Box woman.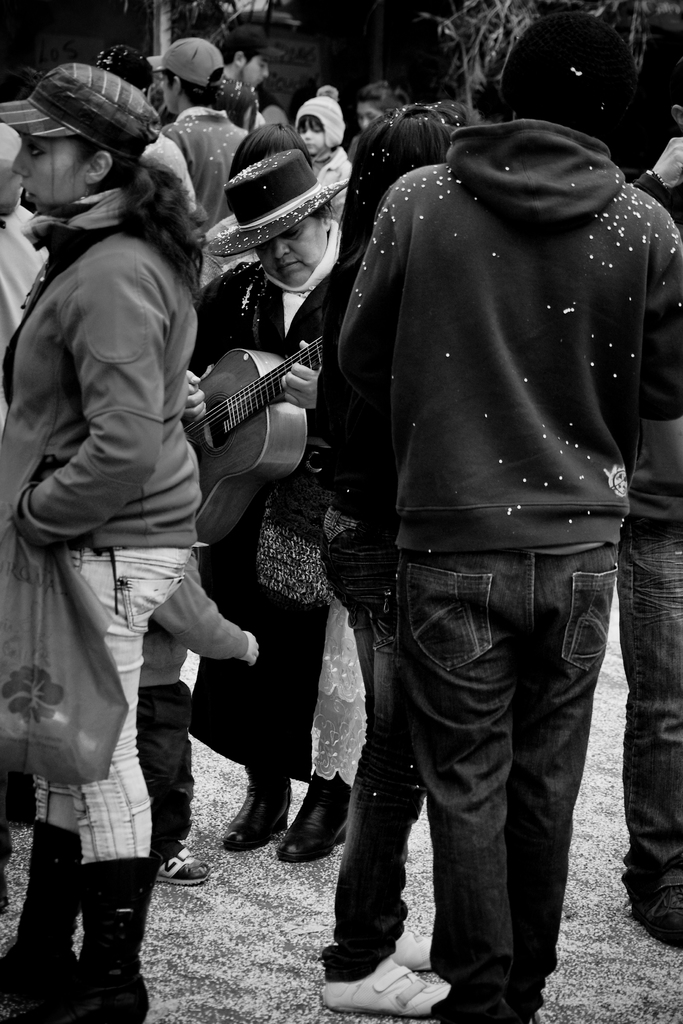
left=307, top=106, right=461, bottom=1014.
